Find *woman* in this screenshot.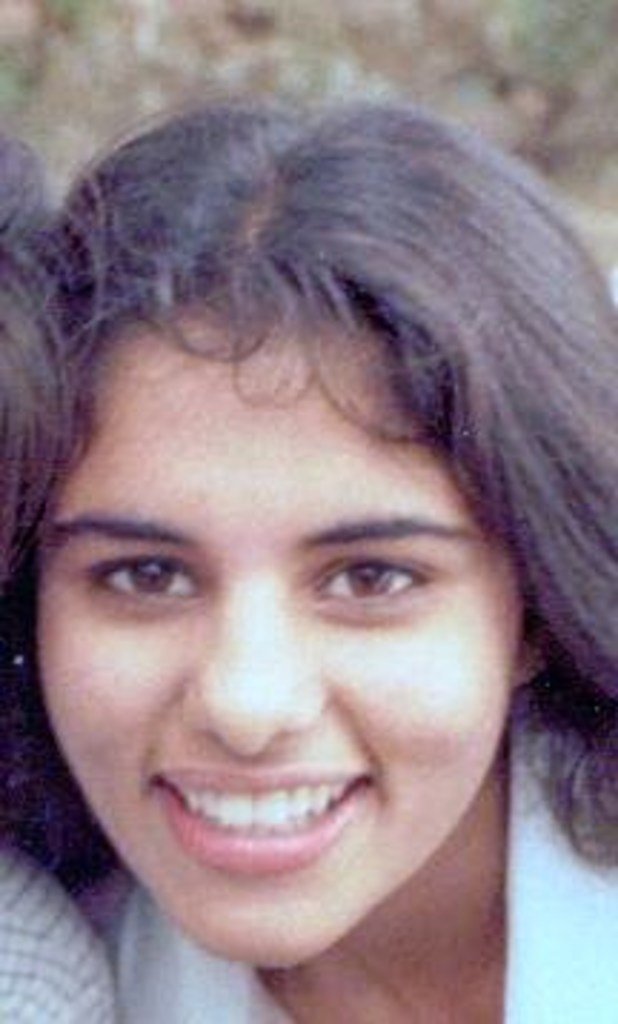
The bounding box for *woman* is locate(0, 72, 617, 975).
